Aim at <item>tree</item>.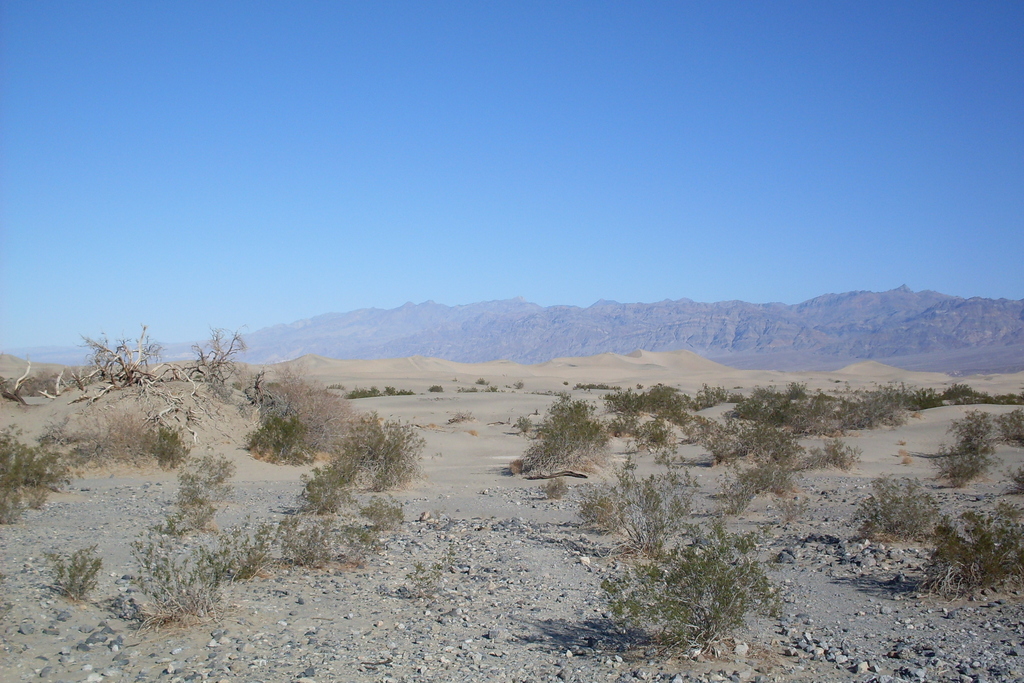
Aimed at box(0, 331, 330, 407).
